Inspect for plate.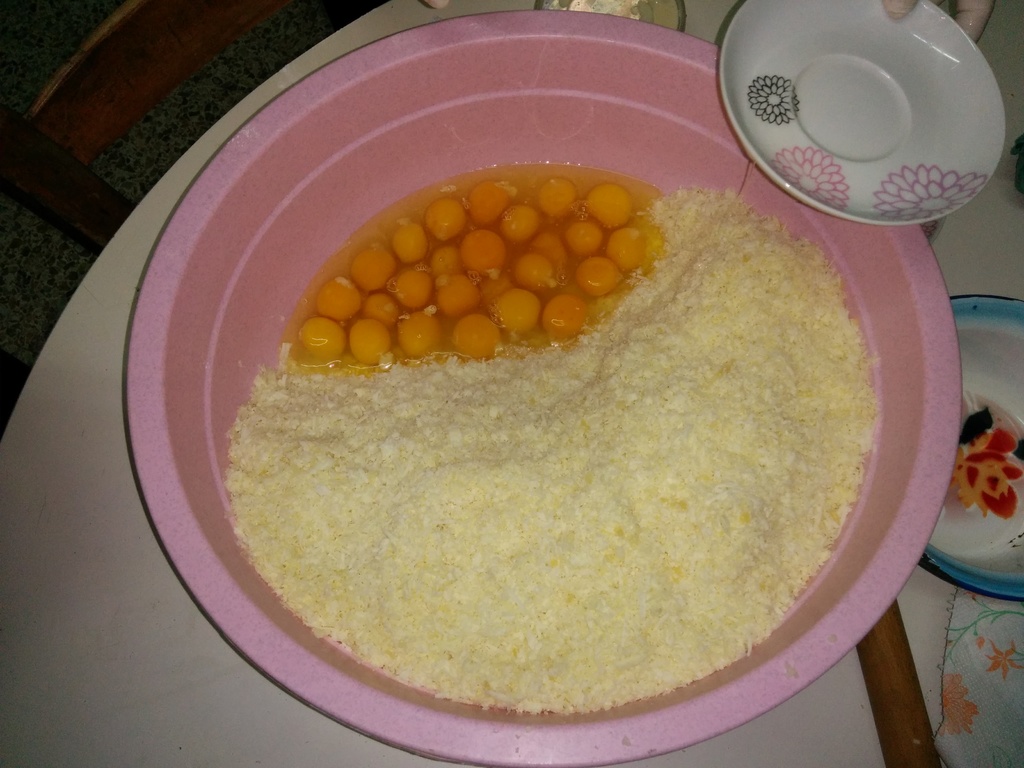
Inspection: region(914, 298, 1023, 620).
